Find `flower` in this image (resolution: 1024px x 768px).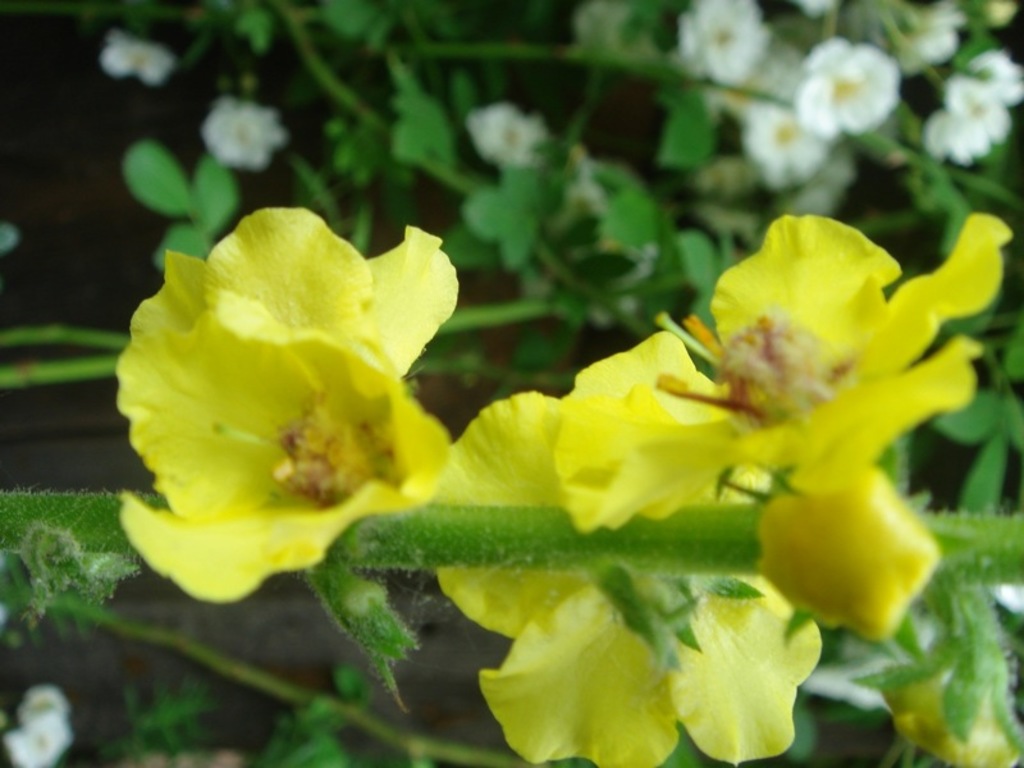
Rect(0, 709, 73, 767).
